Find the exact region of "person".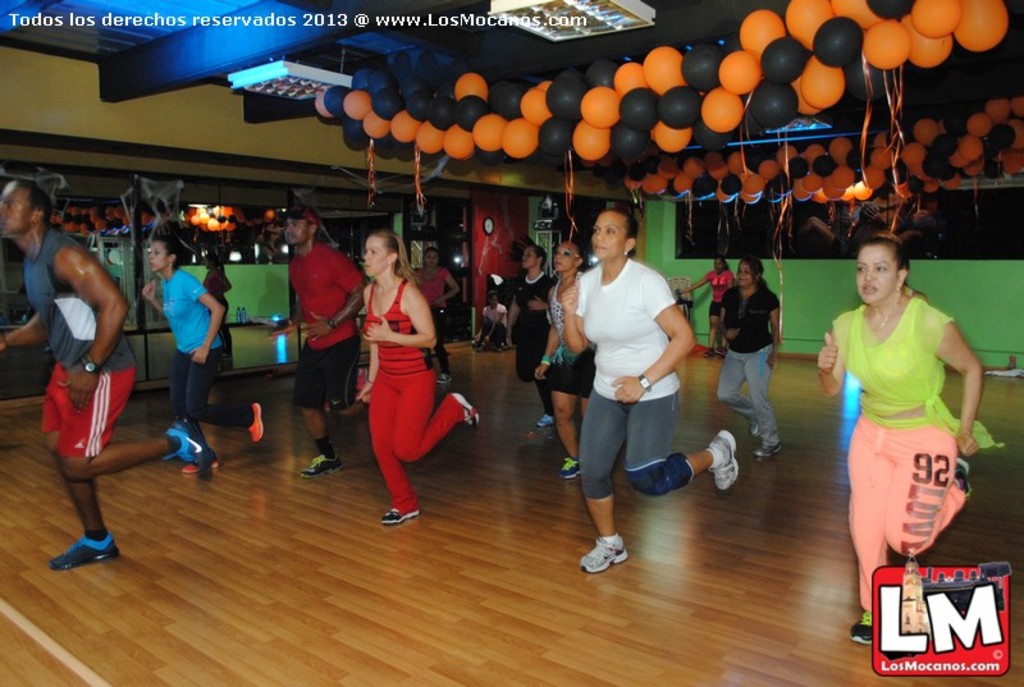
Exact region: <region>355, 228, 481, 525</region>.
